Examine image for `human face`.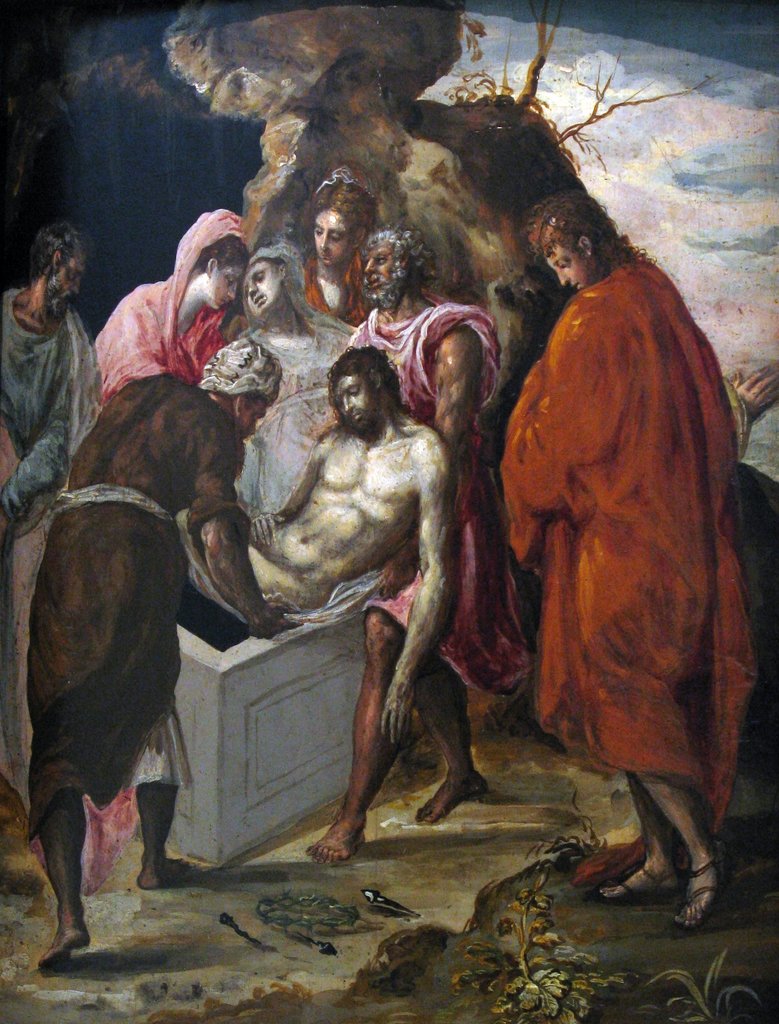
Examination result: [left=214, top=266, right=242, bottom=316].
